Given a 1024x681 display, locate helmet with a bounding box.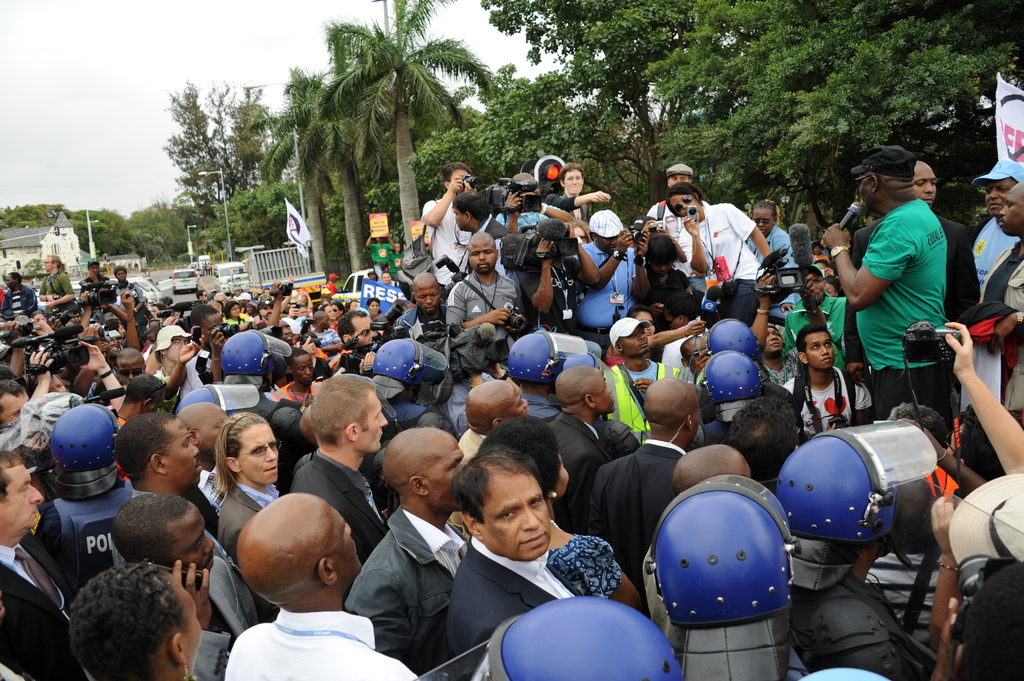
Located: <region>373, 333, 452, 409</region>.
